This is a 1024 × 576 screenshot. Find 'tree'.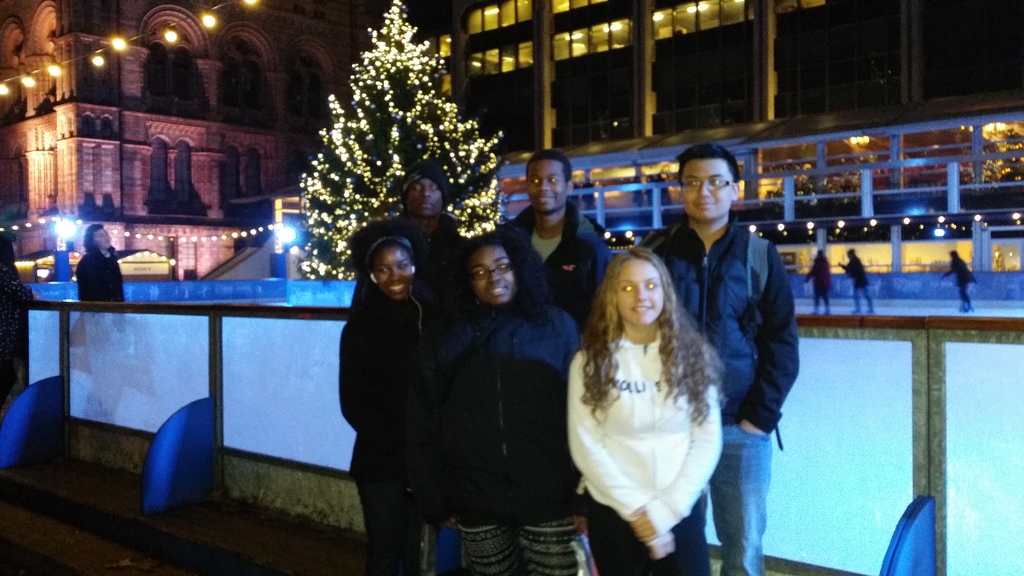
Bounding box: [left=295, top=0, right=506, bottom=282].
